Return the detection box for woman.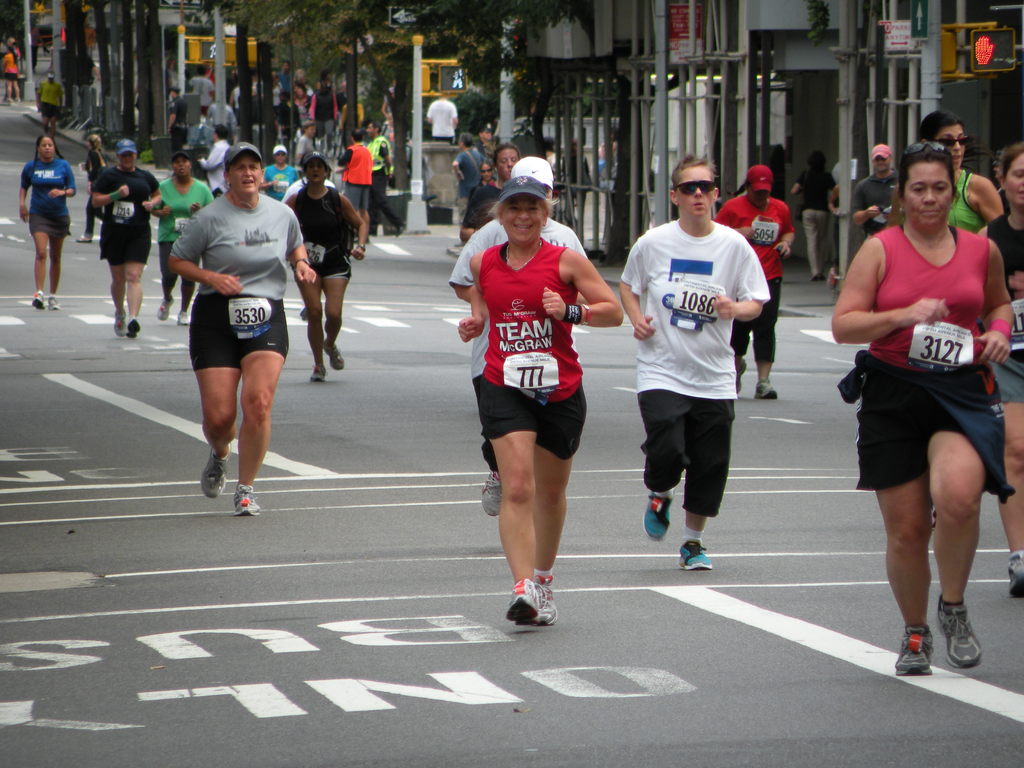
<region>86, 135, 173, 339</region>.
